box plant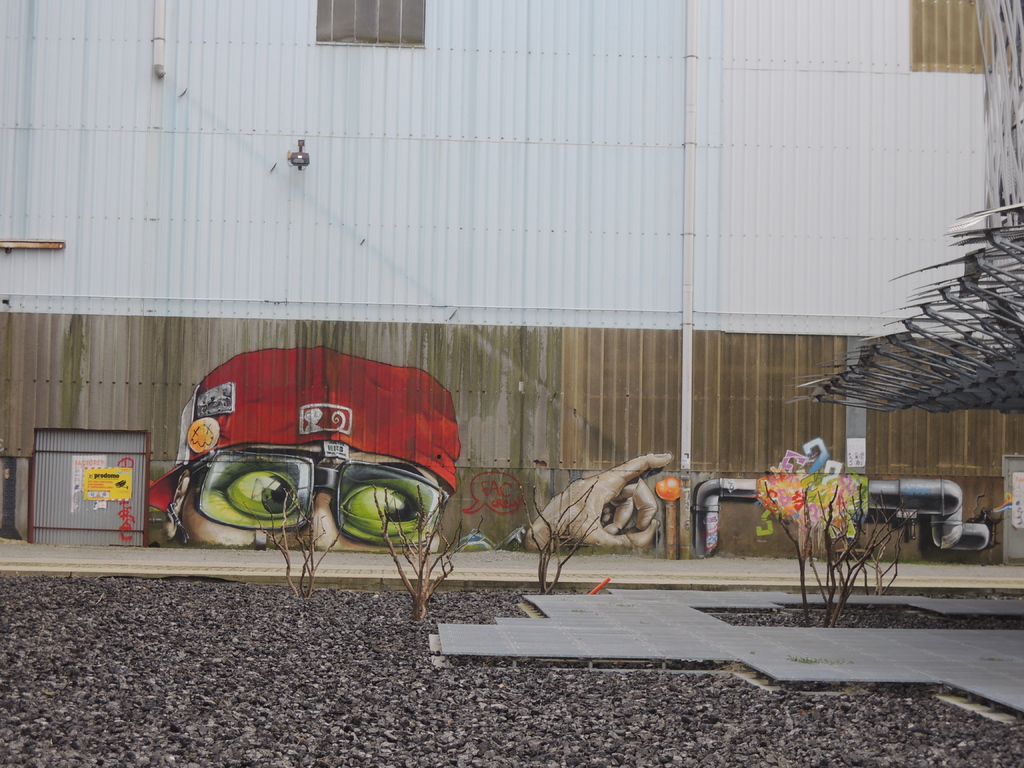
(x1=516, y1=479, x2=598, y2=593)
